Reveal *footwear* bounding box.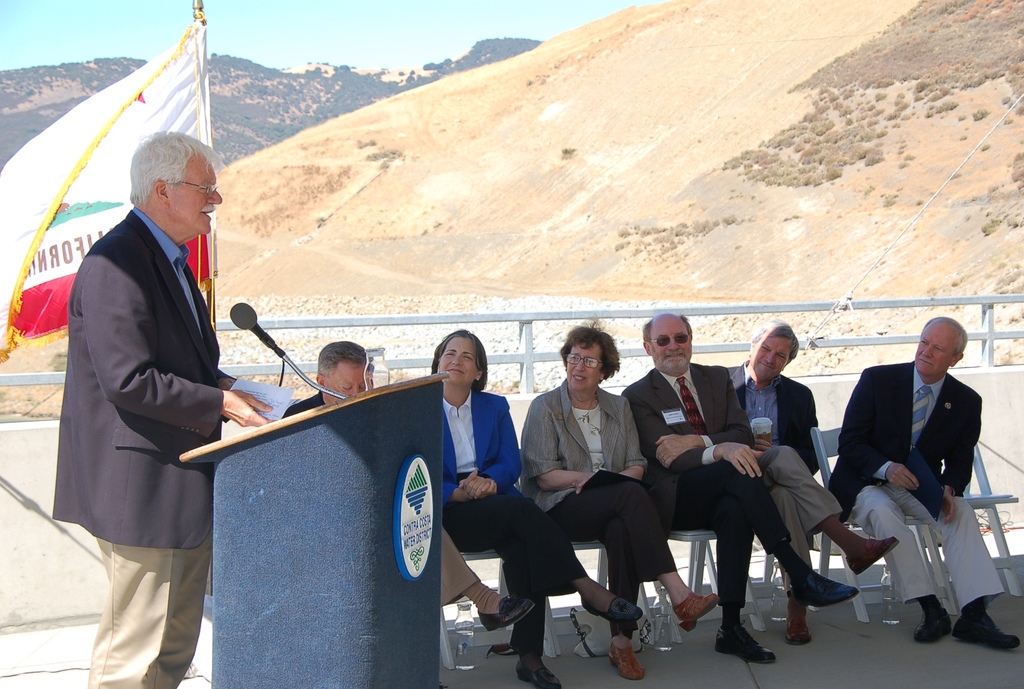
Revealed: {"left": 609, "top": 642, "right": 645, "bottom": 681}.
